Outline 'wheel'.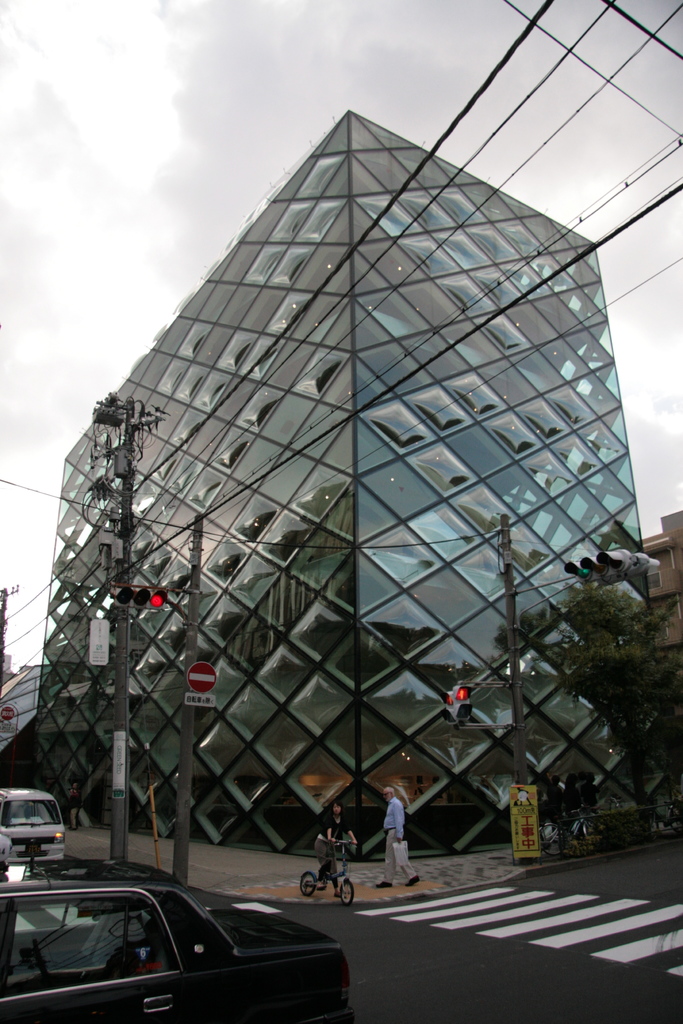
Outline: 539, 822, 570, 860.
